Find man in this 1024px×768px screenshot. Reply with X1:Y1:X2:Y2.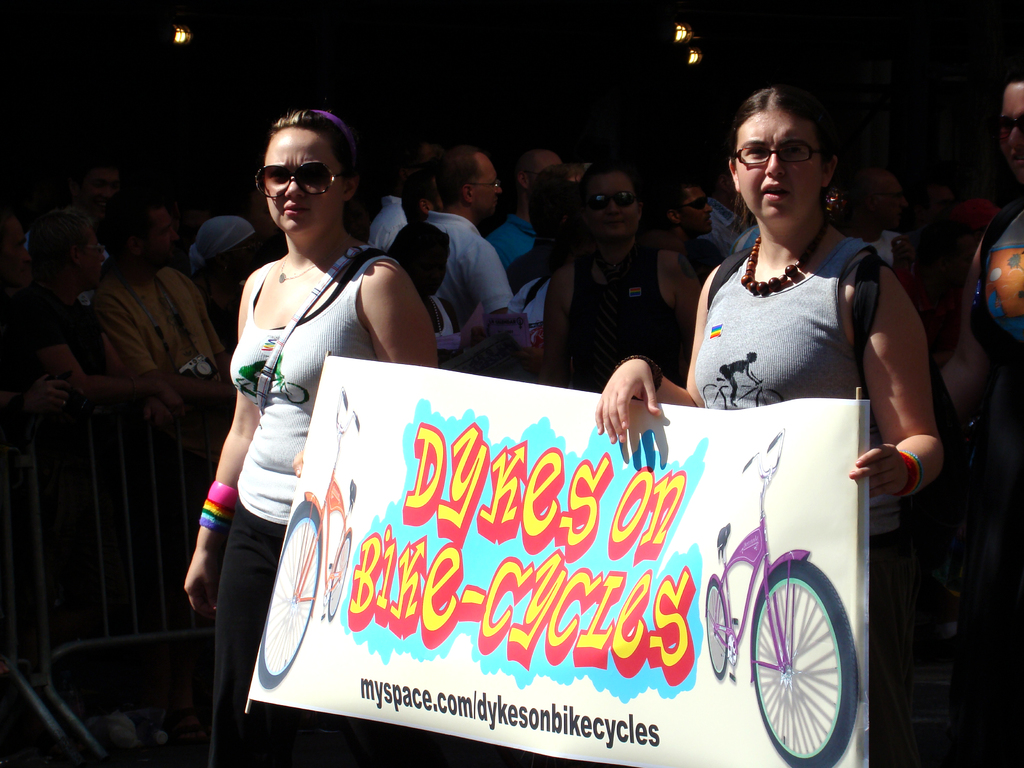
29:150:125:304.
